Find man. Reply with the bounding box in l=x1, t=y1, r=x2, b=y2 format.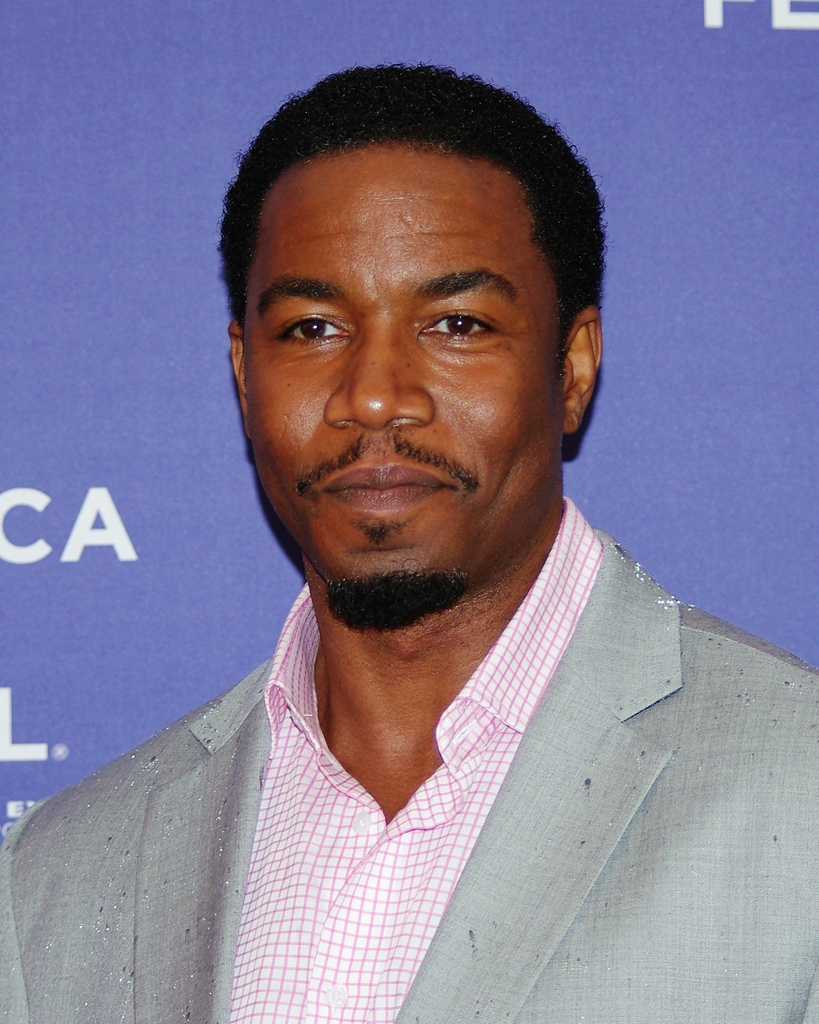
l=44, t=86, r=818, b=1018.
